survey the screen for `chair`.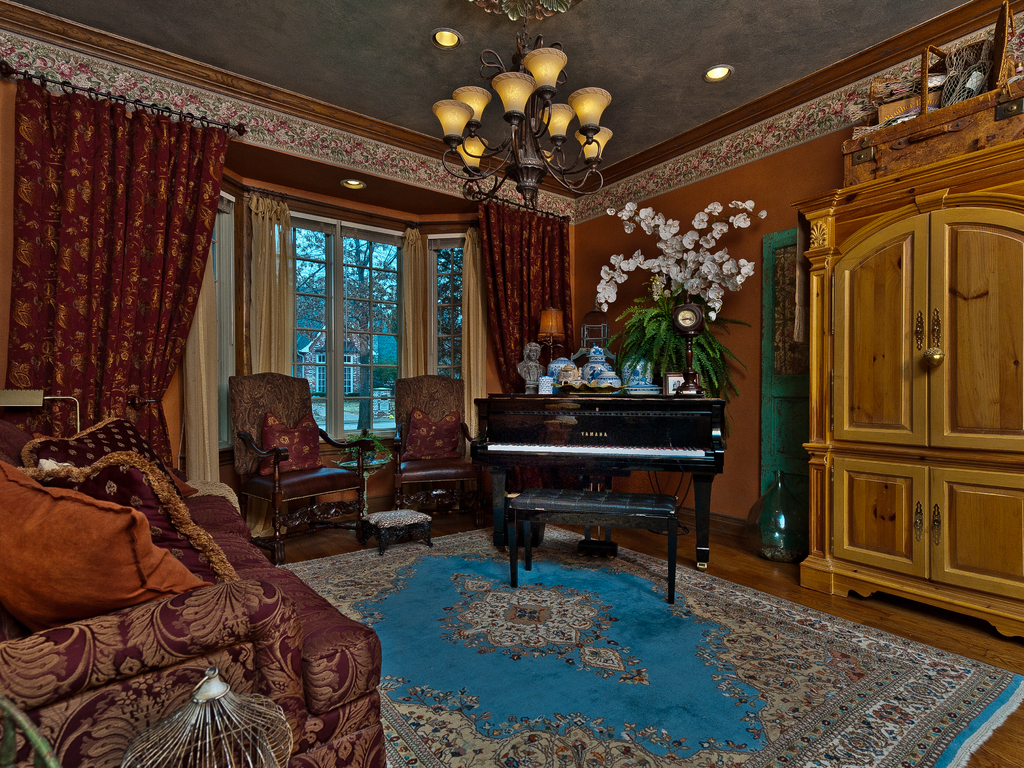
Survey found: left=372, top=373, right=490, bottom=521.
